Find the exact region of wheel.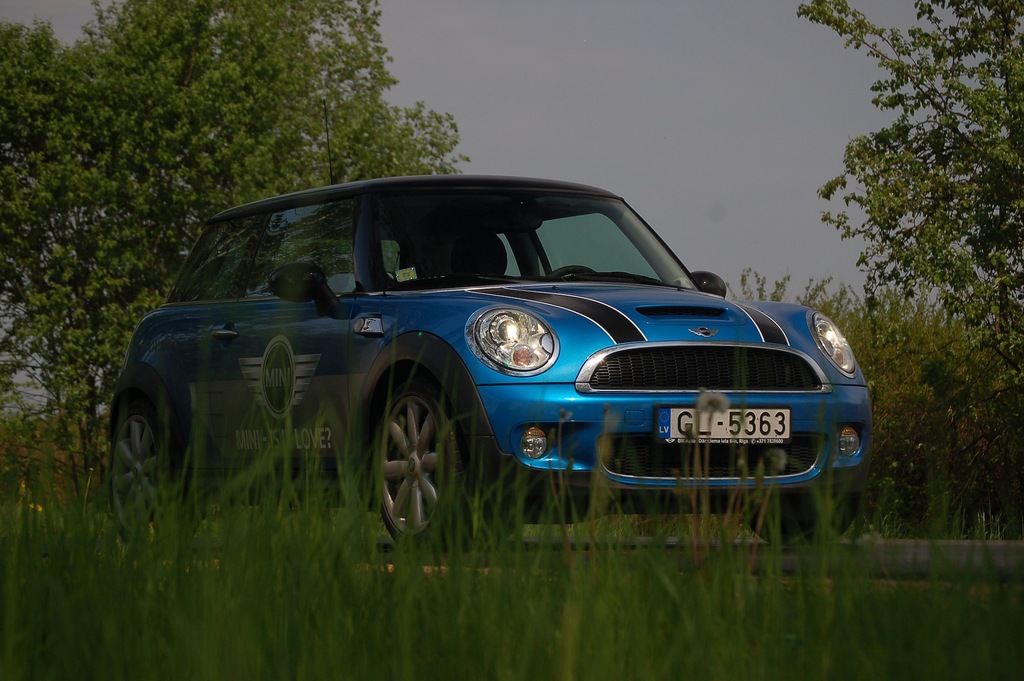
Exact region: crop(111, 402, 195, 545).
